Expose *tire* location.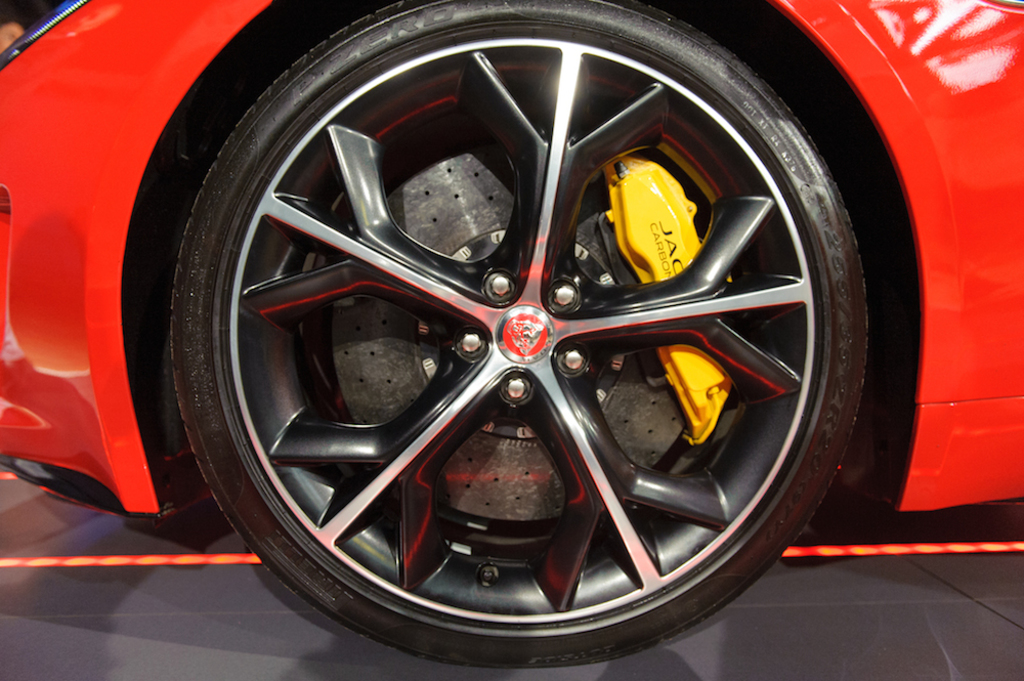
Exposed at bbox=(163, 0, 870, 675).
